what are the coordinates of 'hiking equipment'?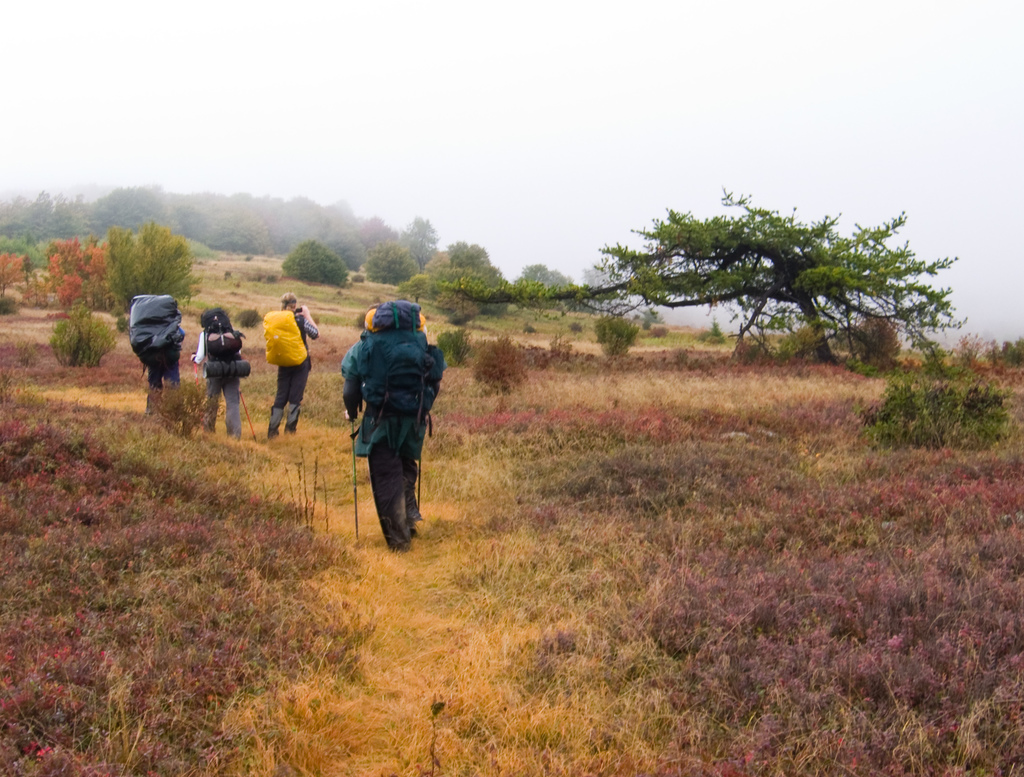
bbox=(124, 295, 183, 383).
